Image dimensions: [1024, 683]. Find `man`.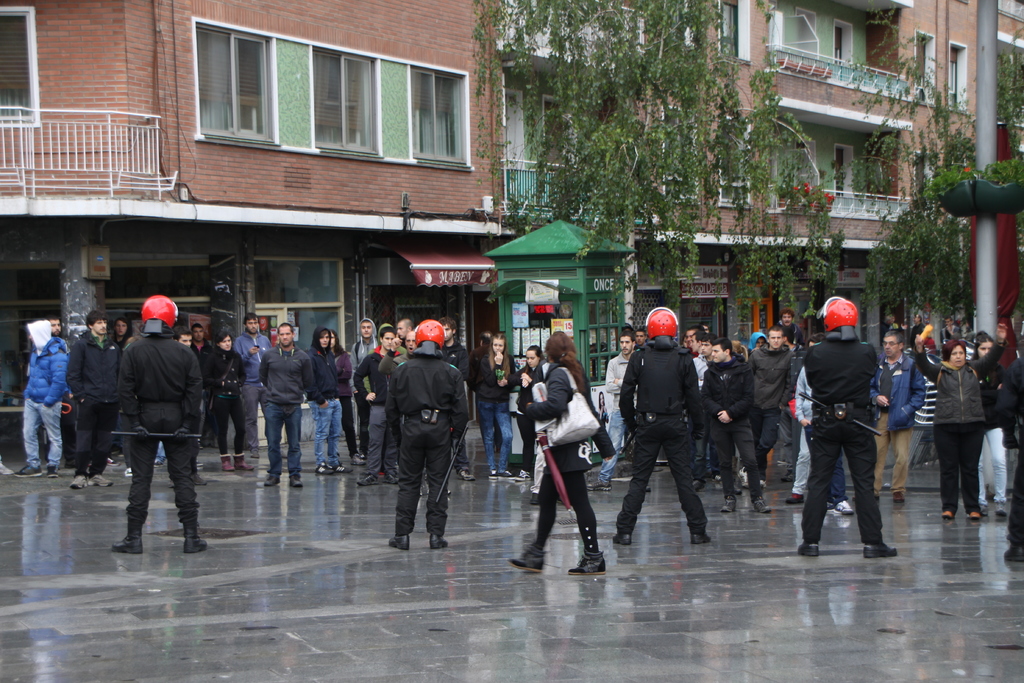
locate(392, 317, 417, 359).
